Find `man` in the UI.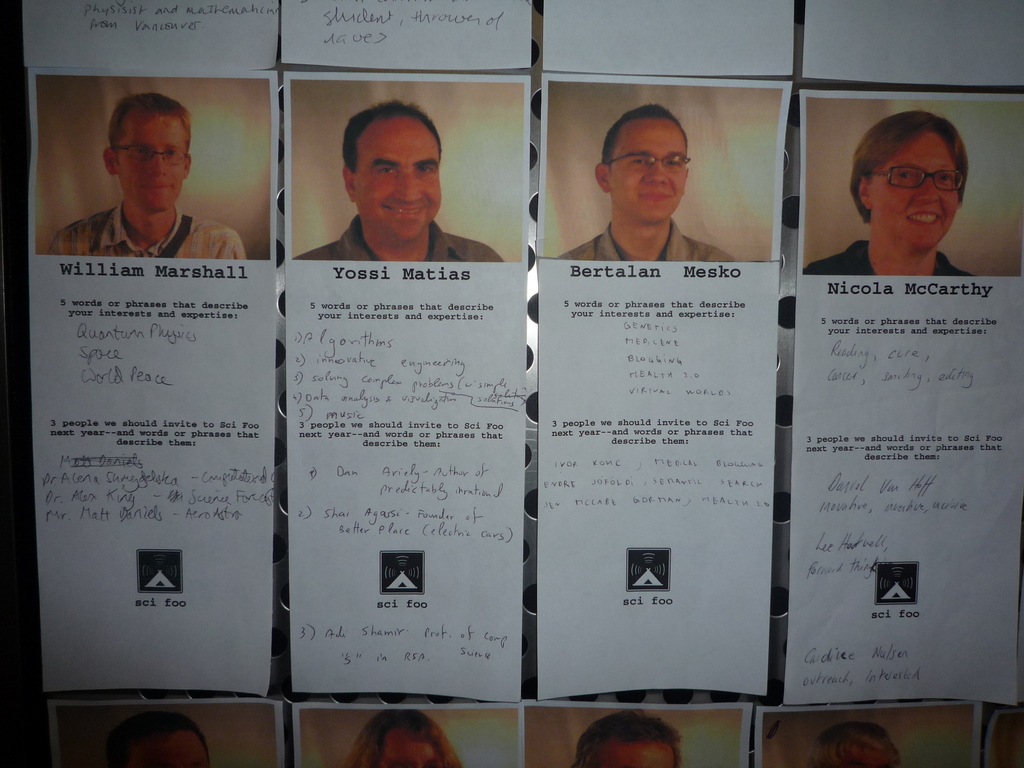
UI element at (290,98,504,262).
